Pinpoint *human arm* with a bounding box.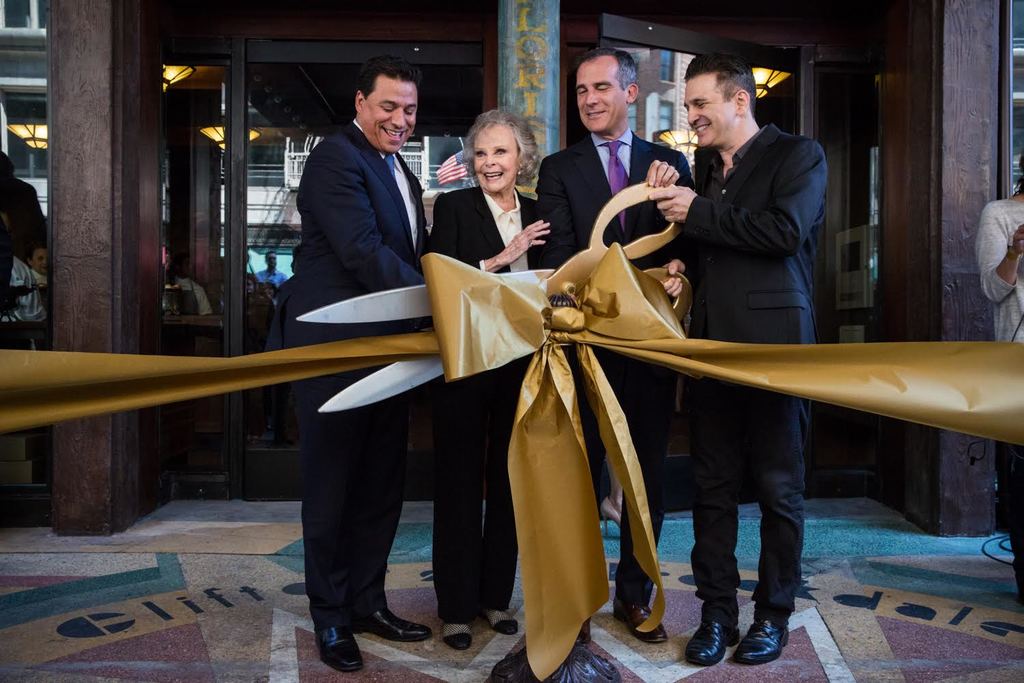
rect(433, 192, 552, 275).
